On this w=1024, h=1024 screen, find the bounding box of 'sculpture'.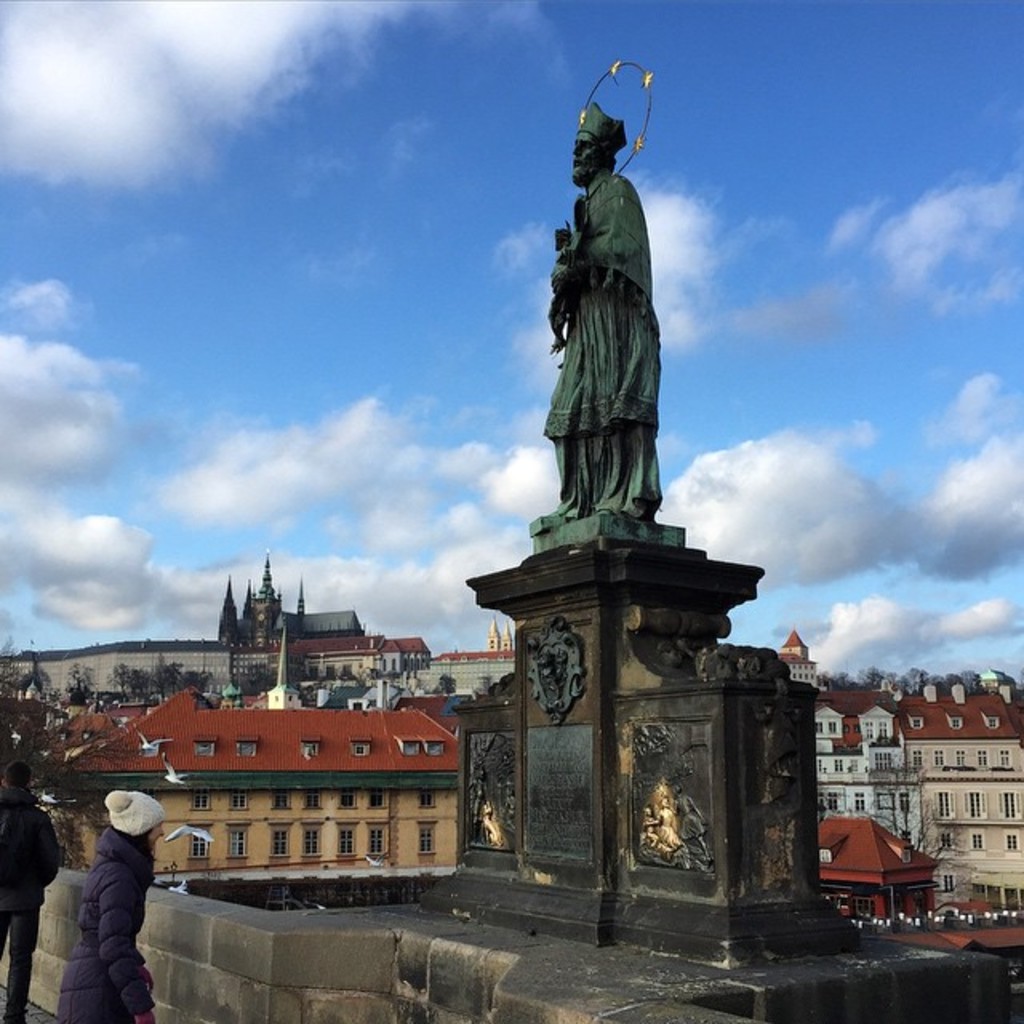
Bounding box: BBox(530, 50, 690, 563).
